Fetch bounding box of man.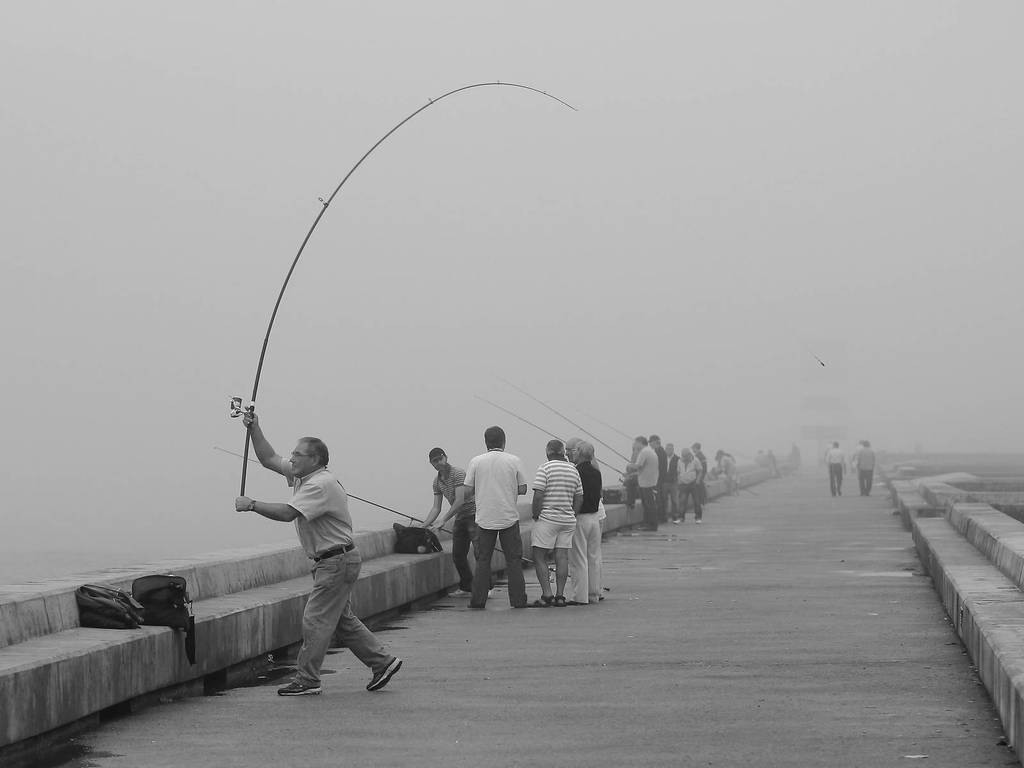
Bbox: locate(466, 425, 525, 609).
